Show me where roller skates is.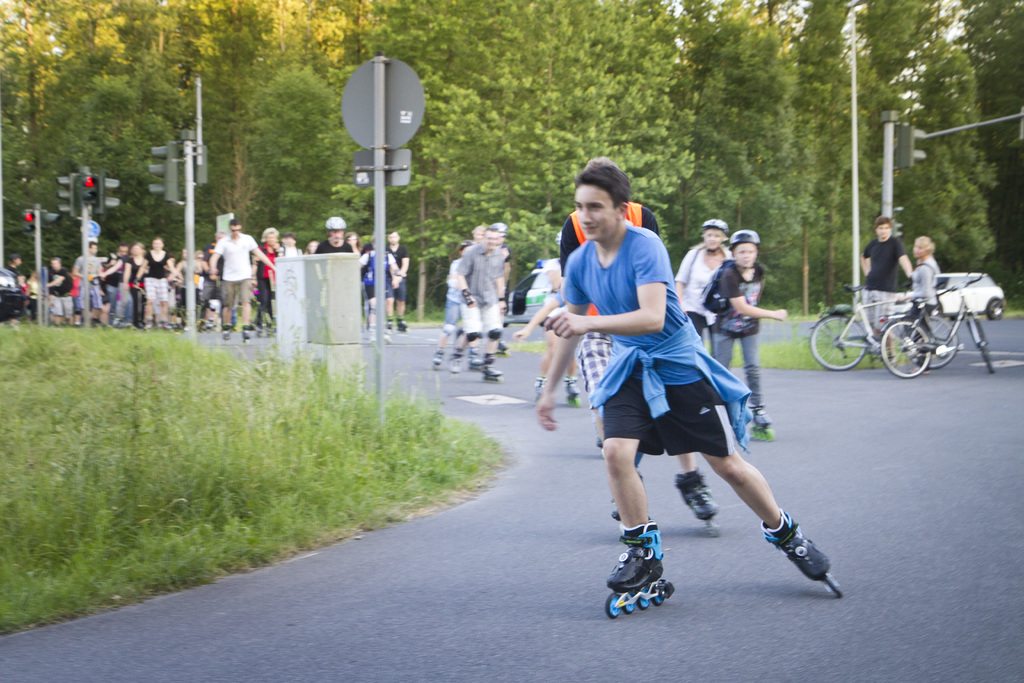
roller skates is at {"left": 564, "top": 375, "right": 580, "bottom": 411}.
